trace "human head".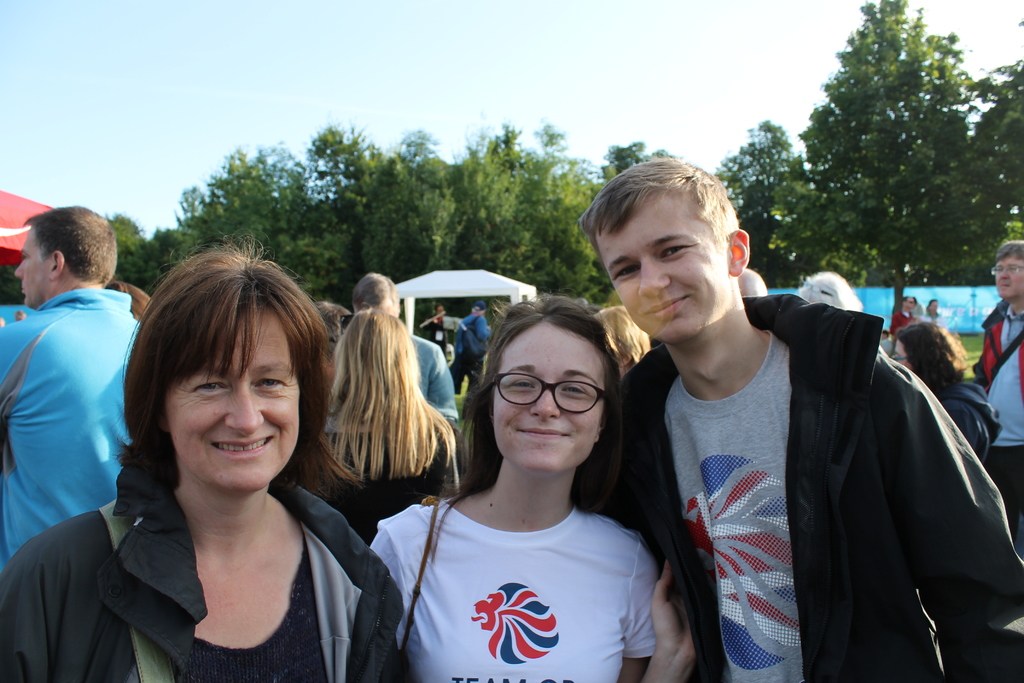
Traced to x1=334, y1=308, x2=419, y2=409.
